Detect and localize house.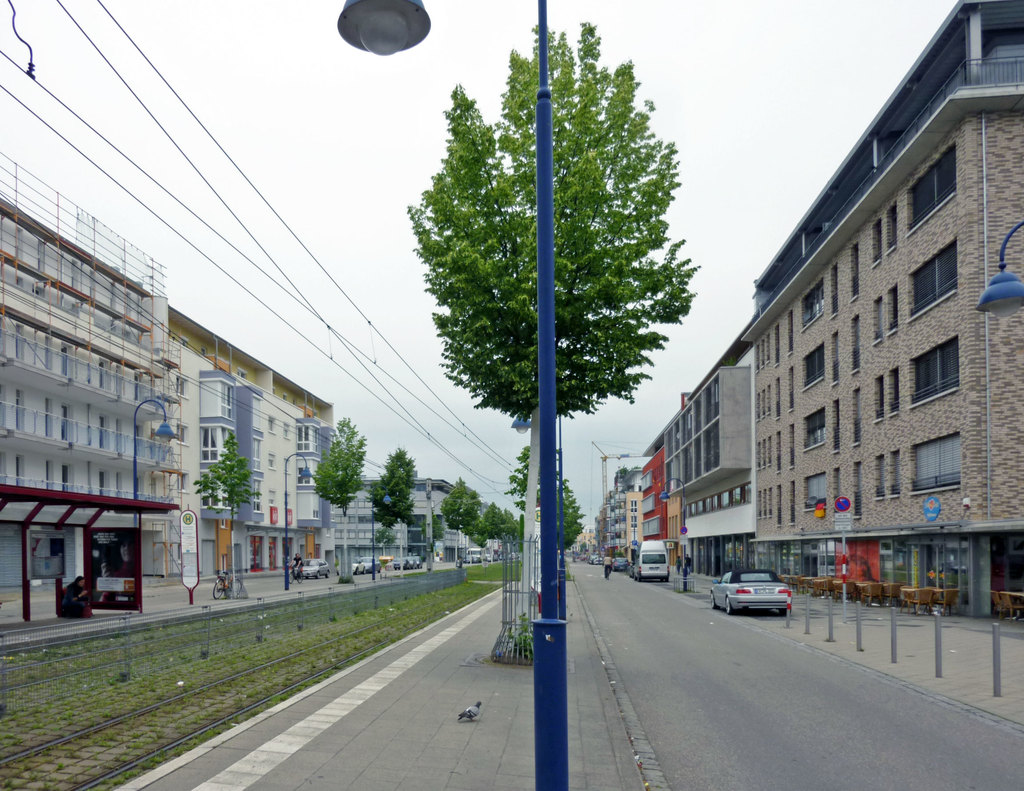
Localized at 180, 314, 340, 570.
